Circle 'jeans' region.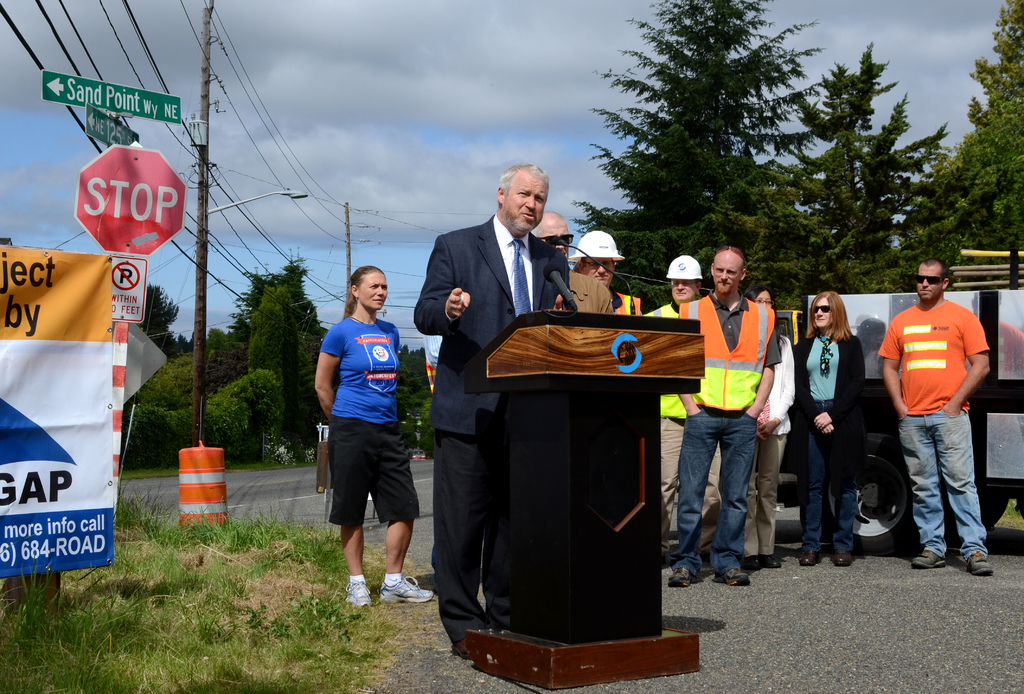
Region: (329, 414, 420, 518).
